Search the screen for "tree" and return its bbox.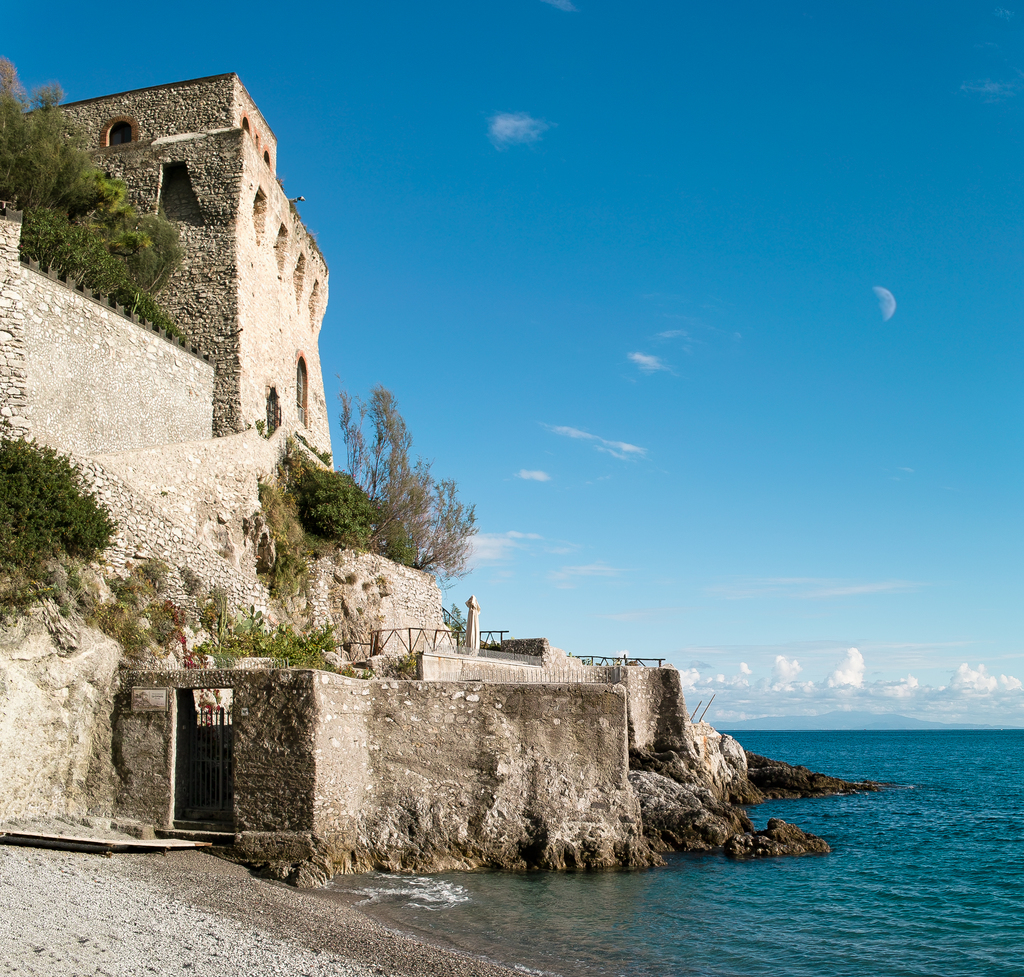
Found: [x1=0, y1=428, x2=122, y2=647].
